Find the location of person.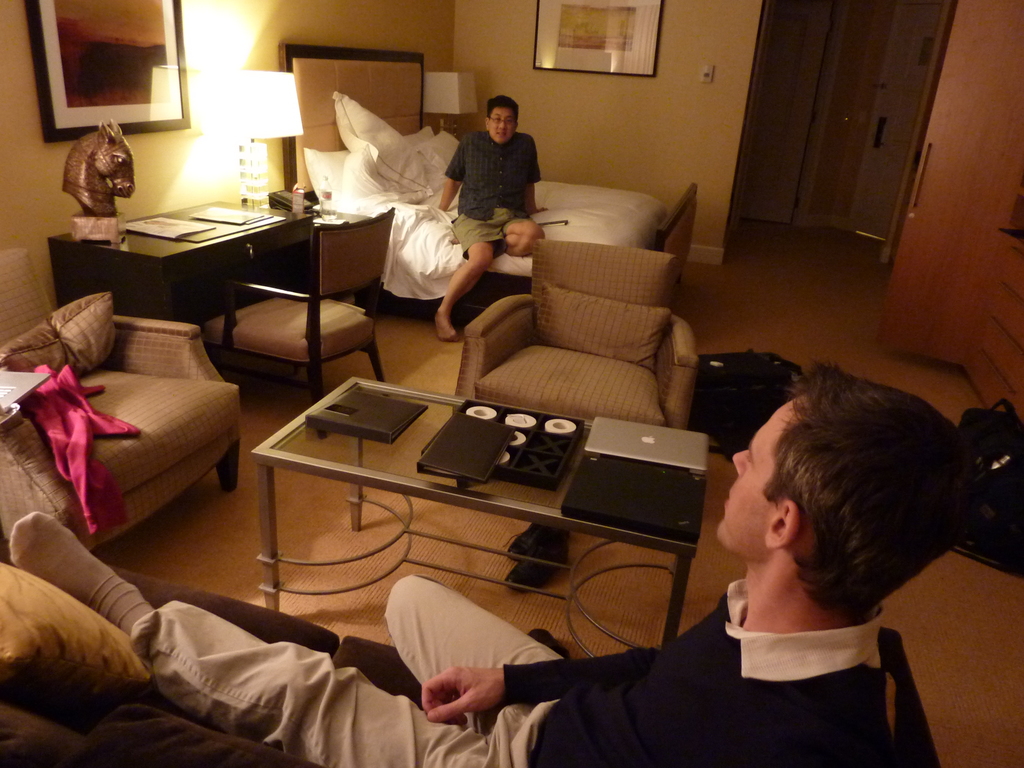
Location: Rect(12, 363, 973, 767).
